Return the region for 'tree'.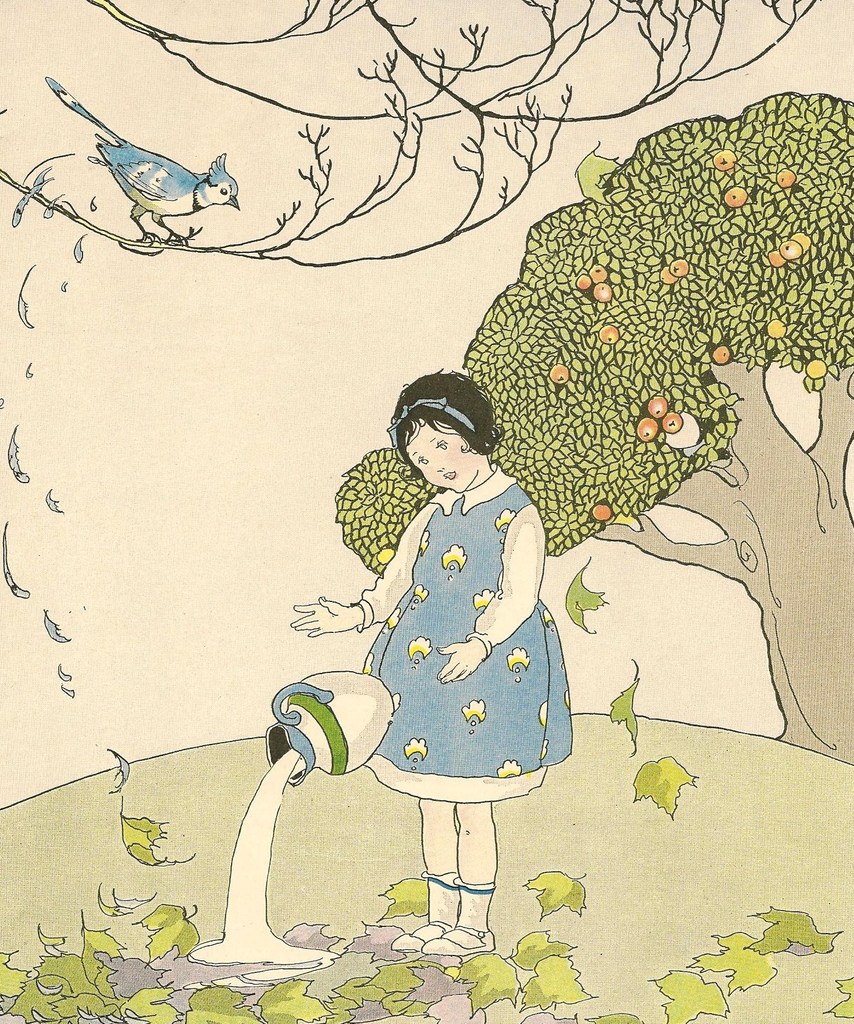
box(0, 0, 819, 271).
